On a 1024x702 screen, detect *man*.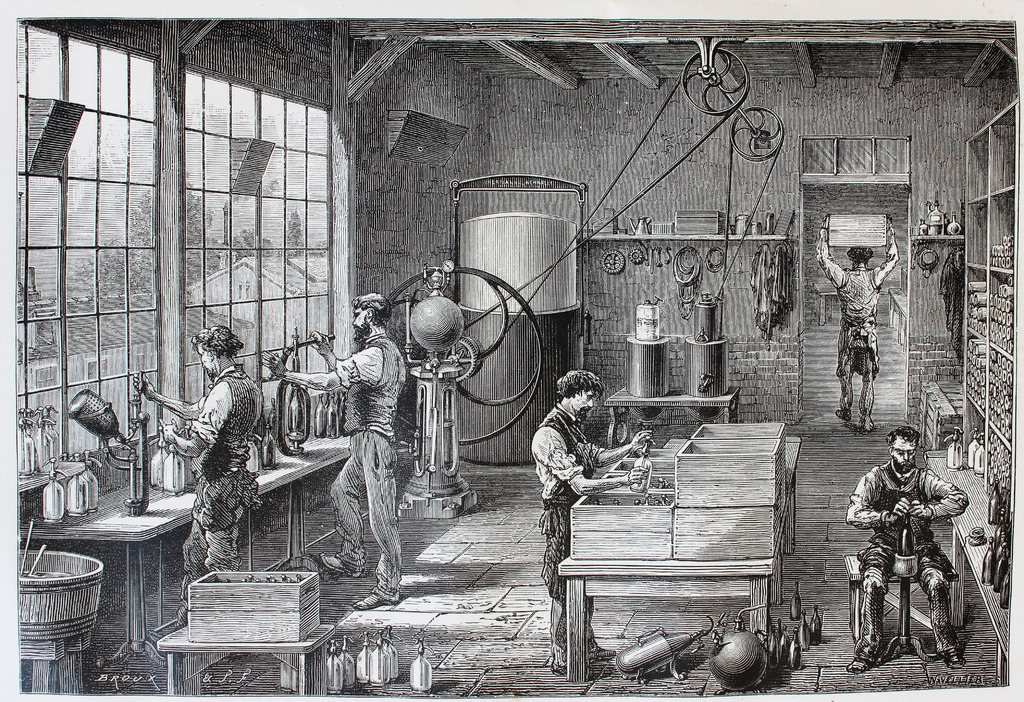
box=[532, 371, 652, 679].
